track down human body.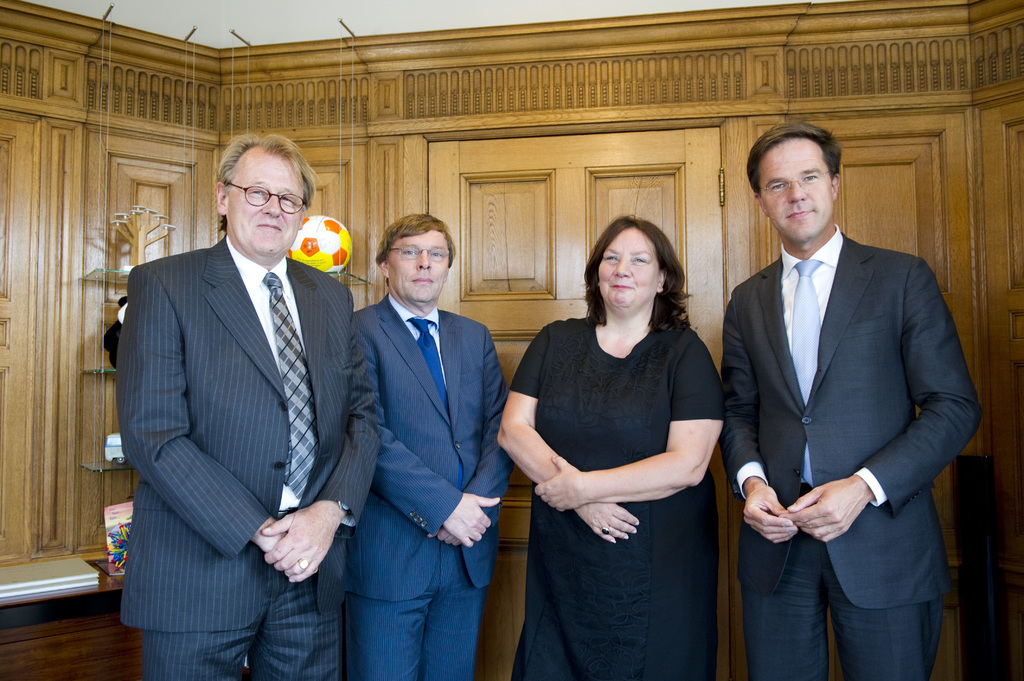
Tracked to box(351, 307, 514, 680).
